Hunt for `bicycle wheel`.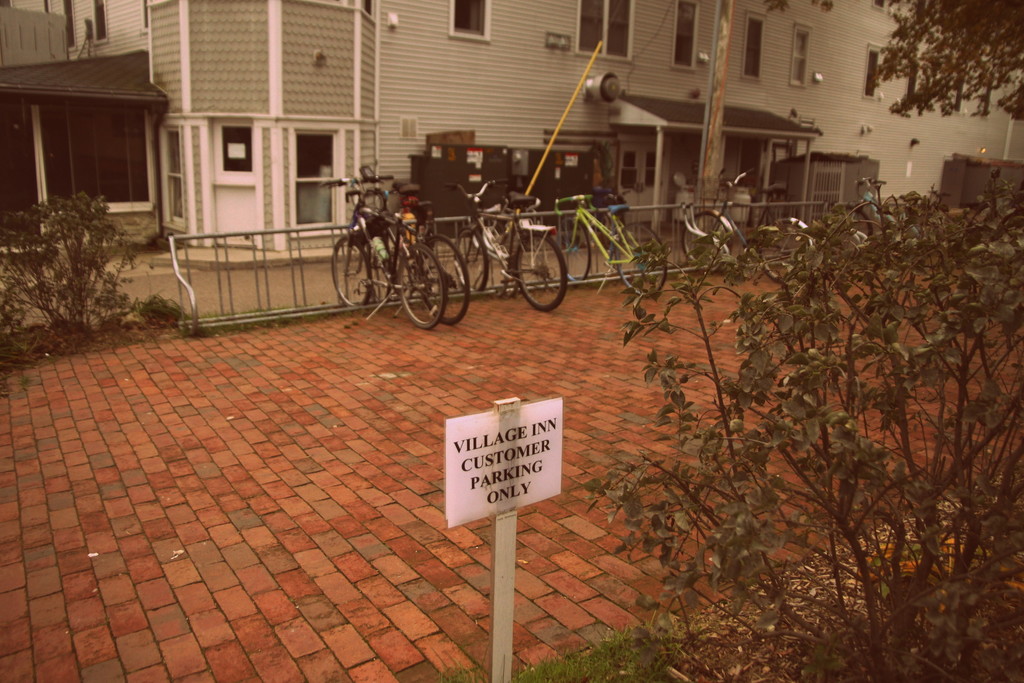
Hunted down at (x1=515, y1=231, x2=567, y2=313).
